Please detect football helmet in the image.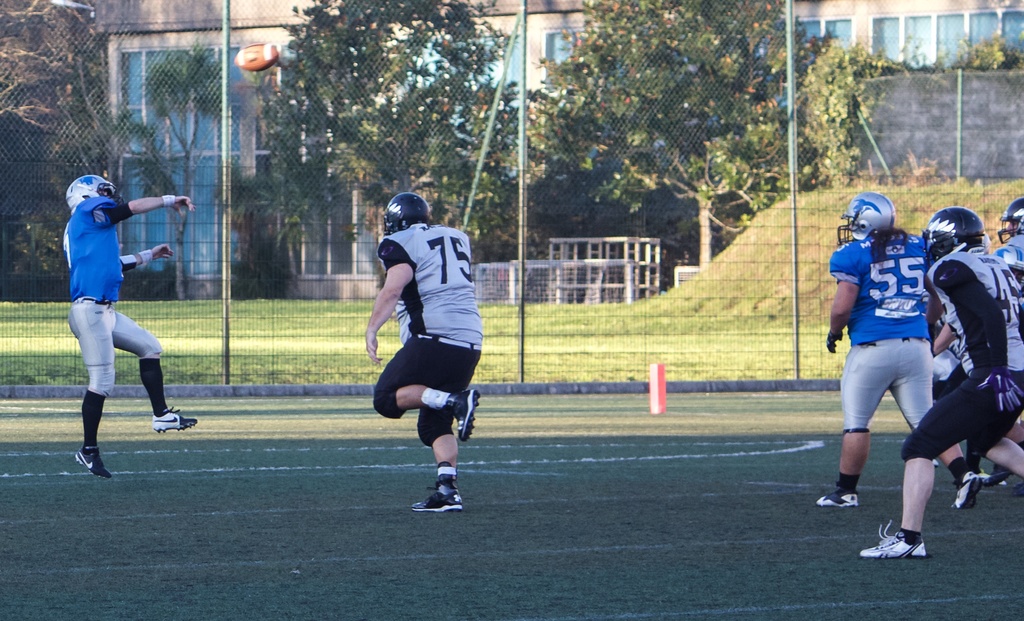
bbox(375, 191, 431, 235).
